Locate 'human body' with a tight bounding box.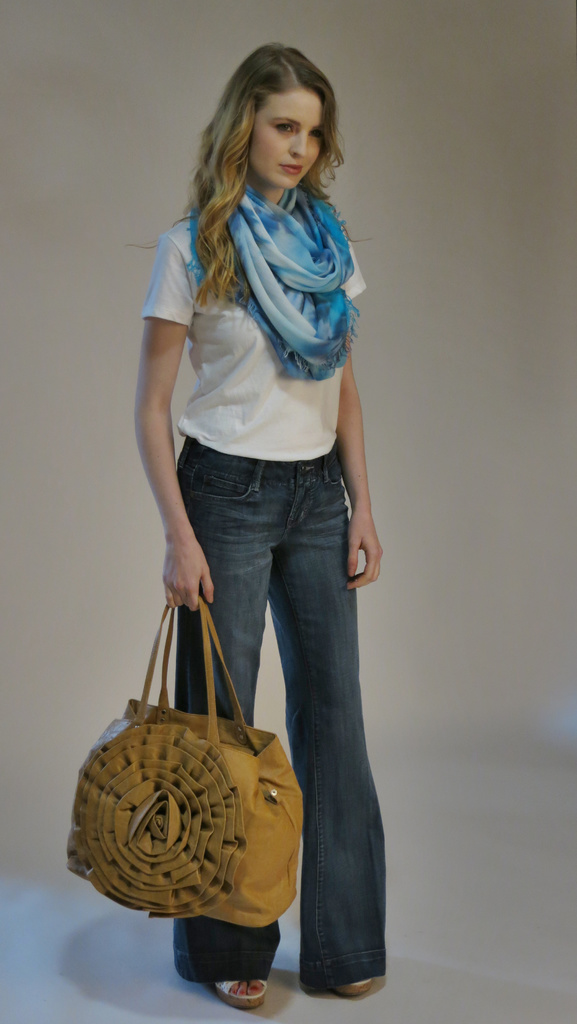
bbox(76, 154, 399, 960).
